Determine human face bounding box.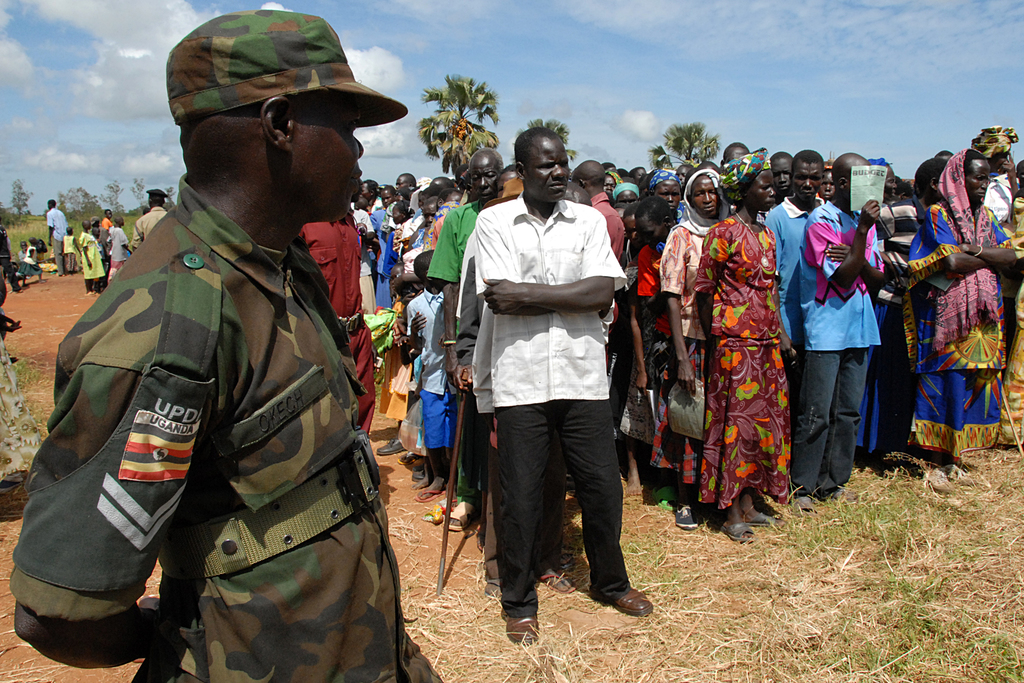
Determined: <bbox>603, 173, 612, 190</bbox>.
